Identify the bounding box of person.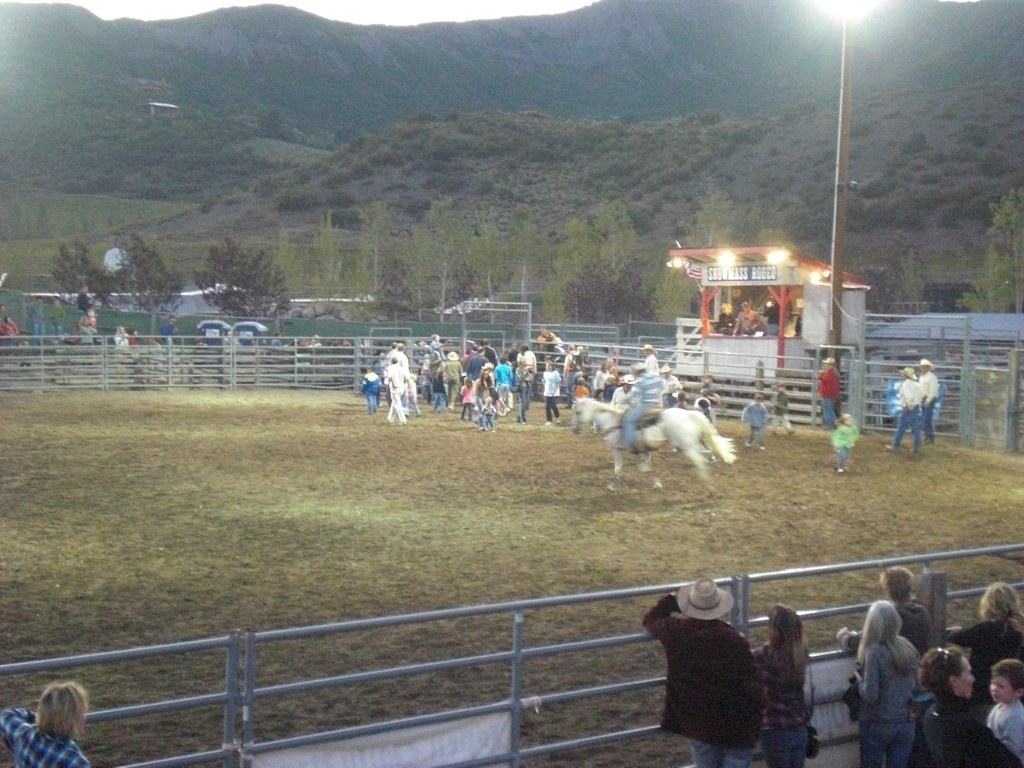
(762,298,783,340).
